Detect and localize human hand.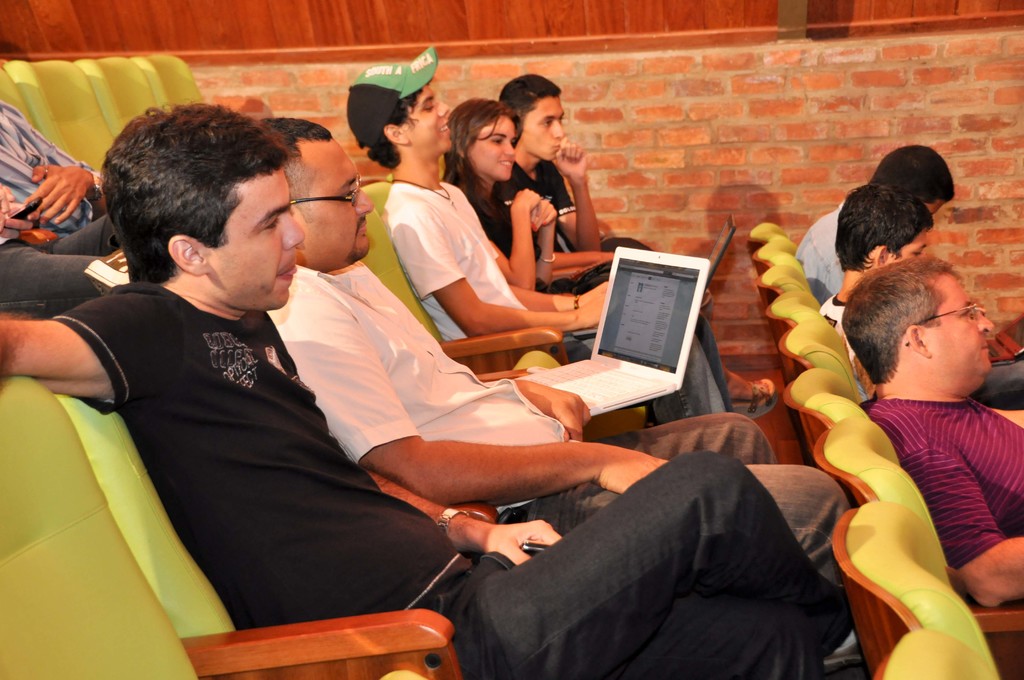
Localized at detection(515, 380, 594, 444).
